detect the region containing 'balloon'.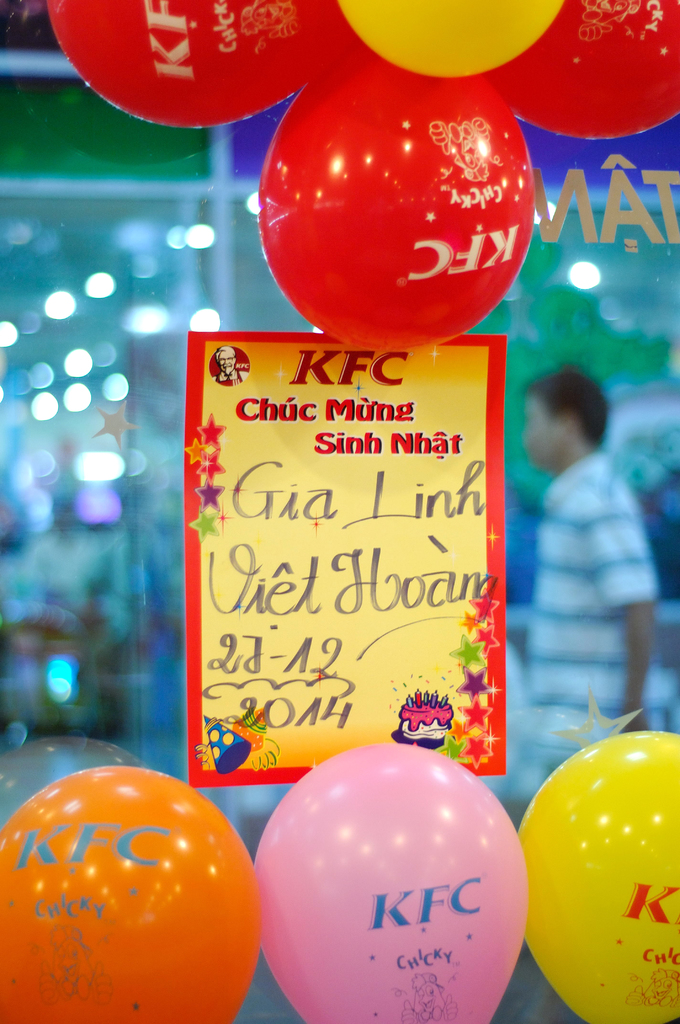
left=257, top=745, right=533, bottom=1023.
